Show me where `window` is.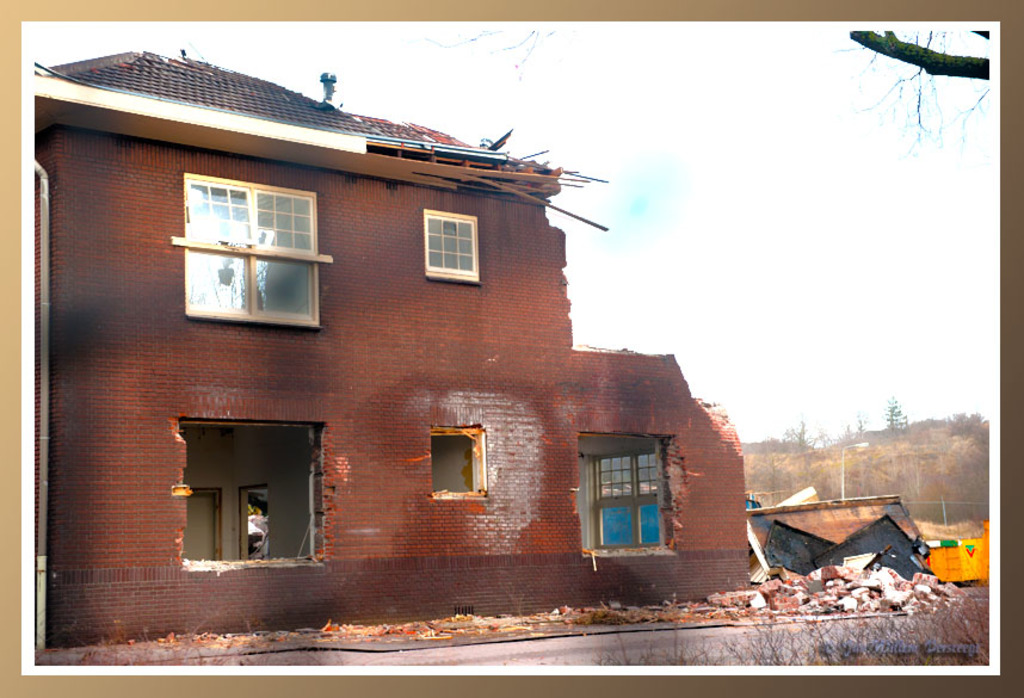
`window` is at (586,449,656,546).
